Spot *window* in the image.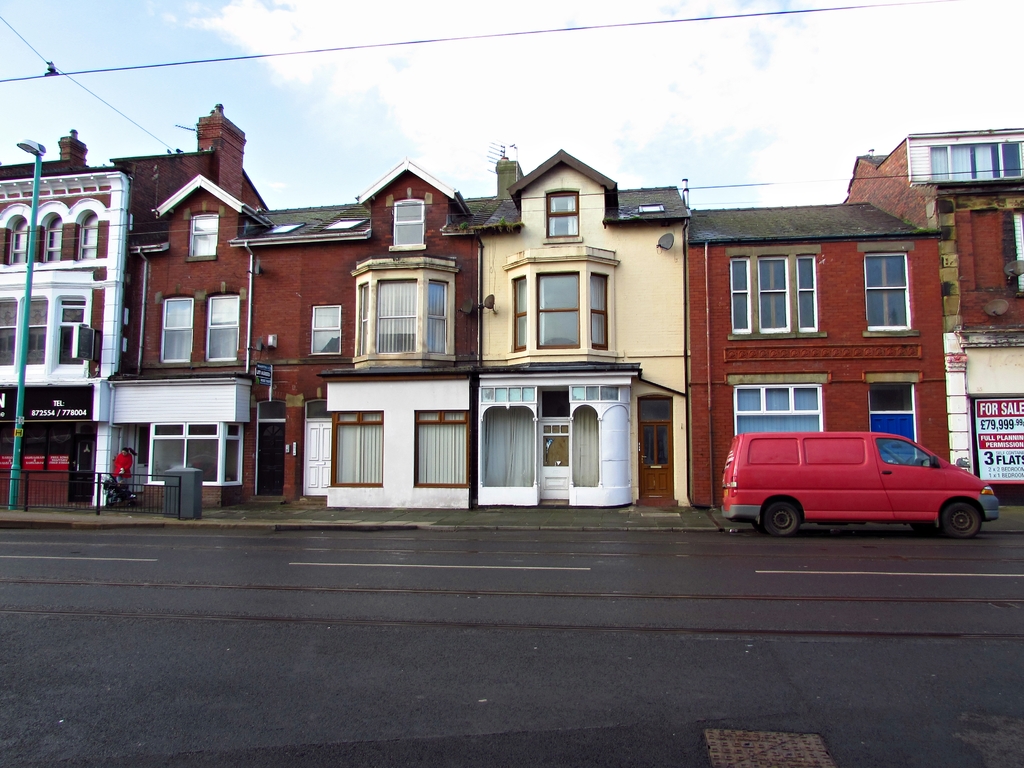
*window* found at [201, 296, 242, 357].
